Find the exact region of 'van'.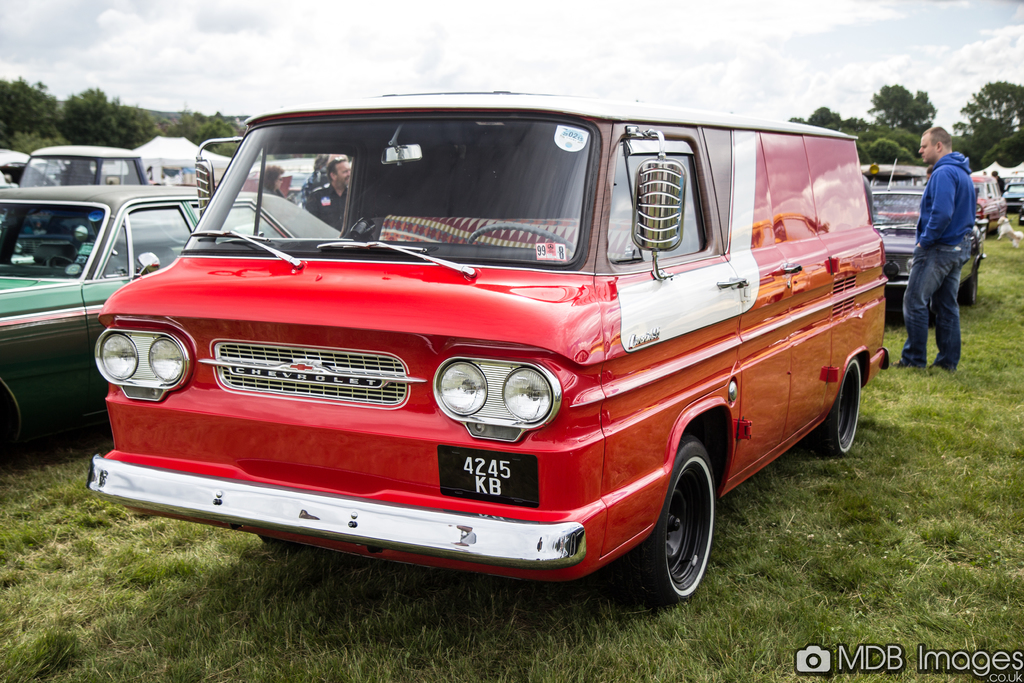
Exact region: rect(83, 89, 894, 605).
